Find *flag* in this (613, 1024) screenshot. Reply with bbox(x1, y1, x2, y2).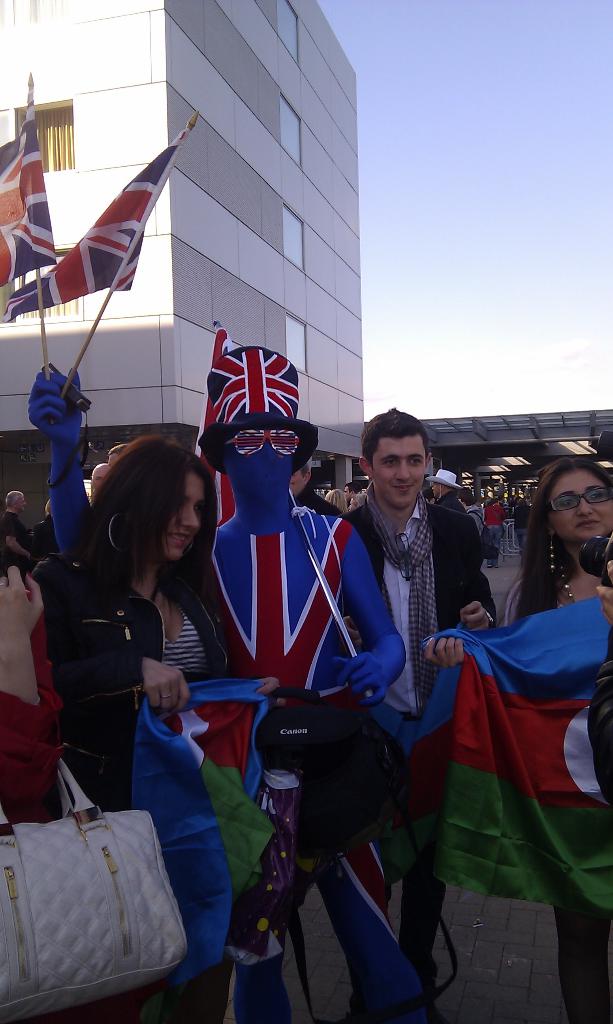
bbox(0, 102, 58, 286).
